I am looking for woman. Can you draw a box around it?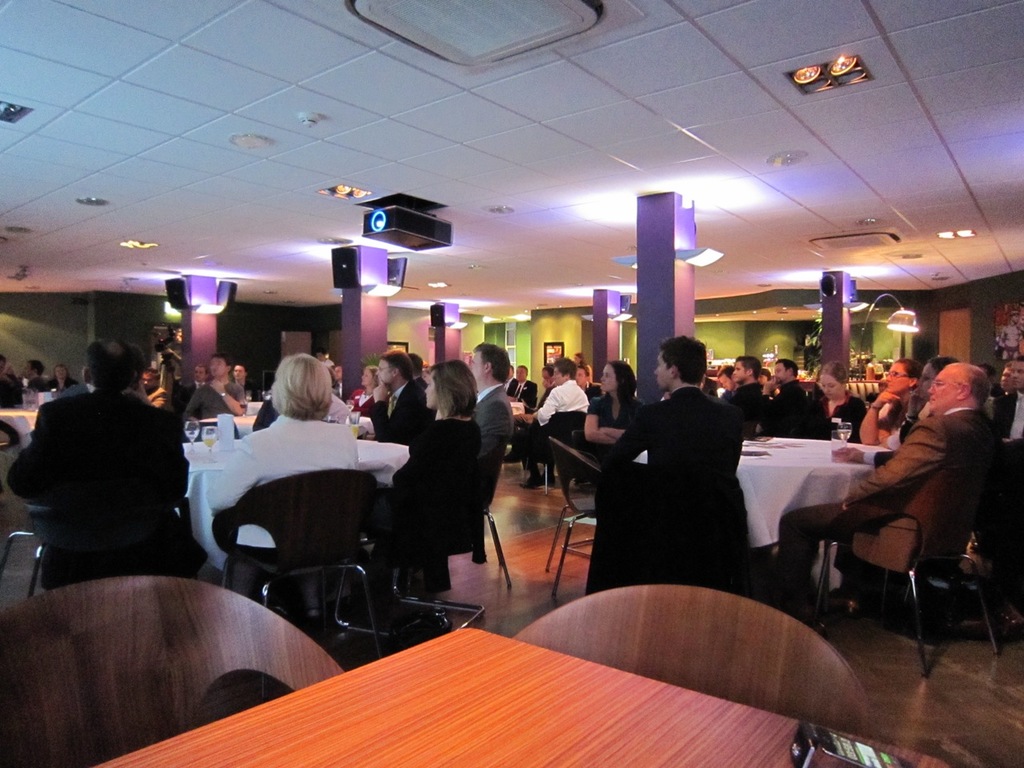
Sure, the bounding box is select_region(370, 360, 486, 612).
